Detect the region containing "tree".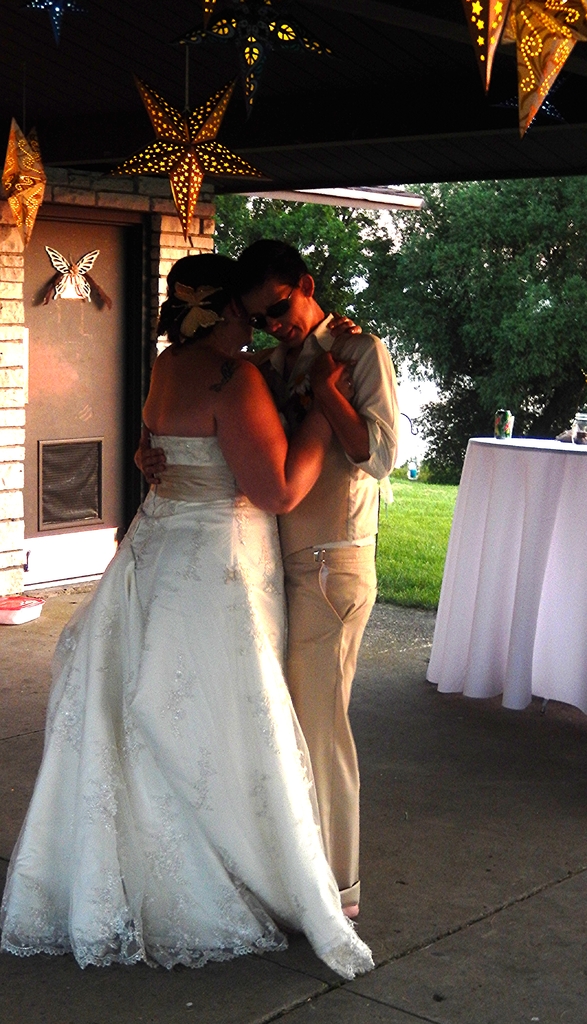
370:171:586:474.
